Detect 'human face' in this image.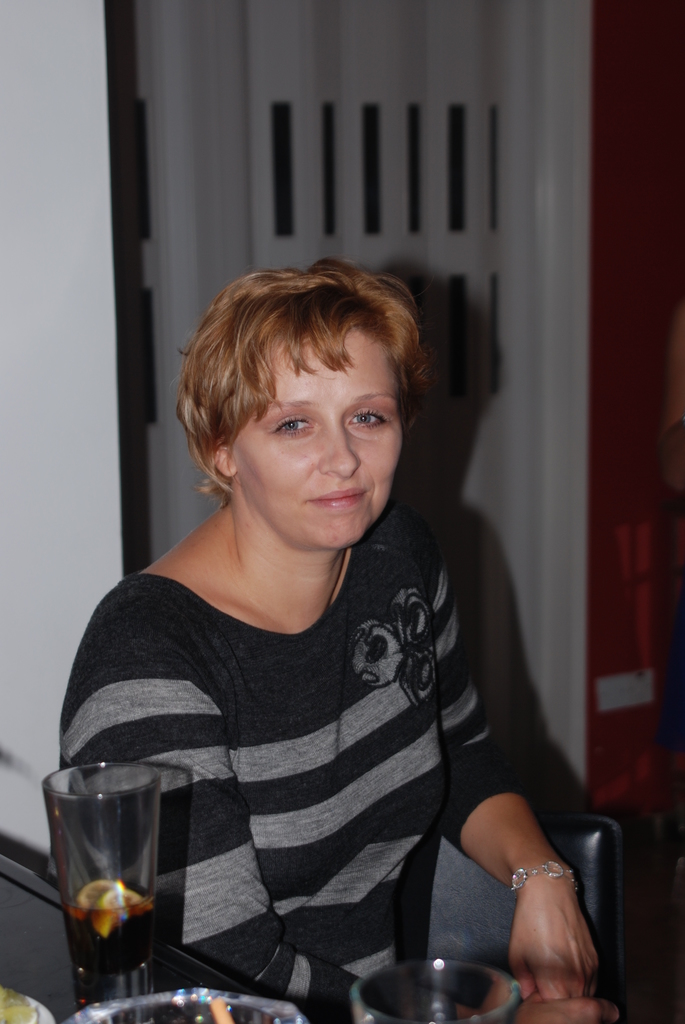
Detection: x1=205 y1=330 x2=421 y2=548.
